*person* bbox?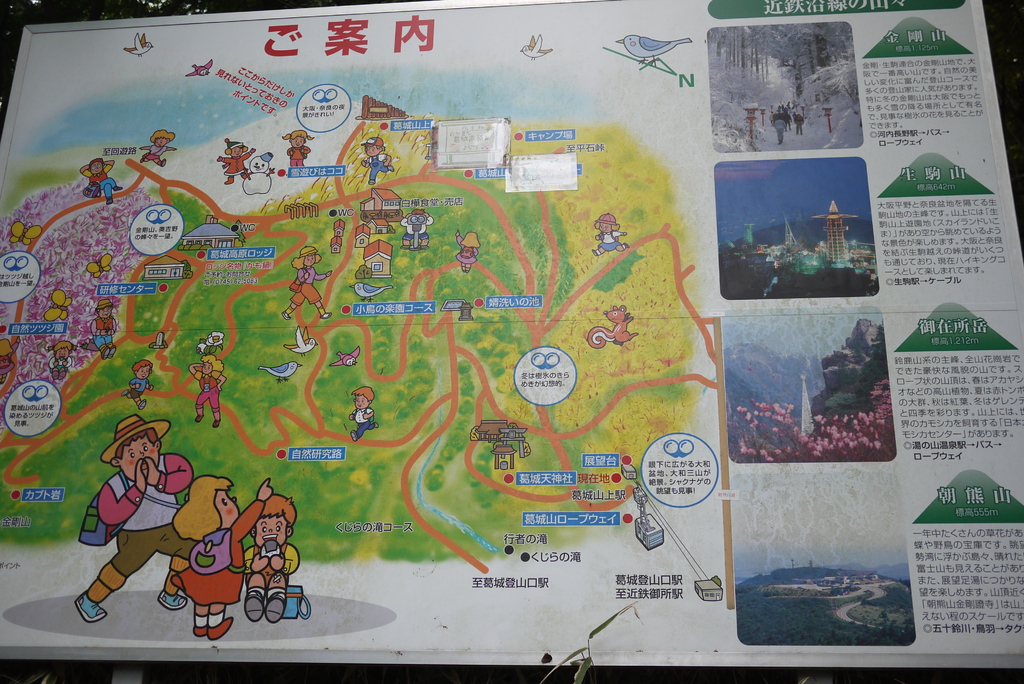
crop(279, 127, 316, 173)
